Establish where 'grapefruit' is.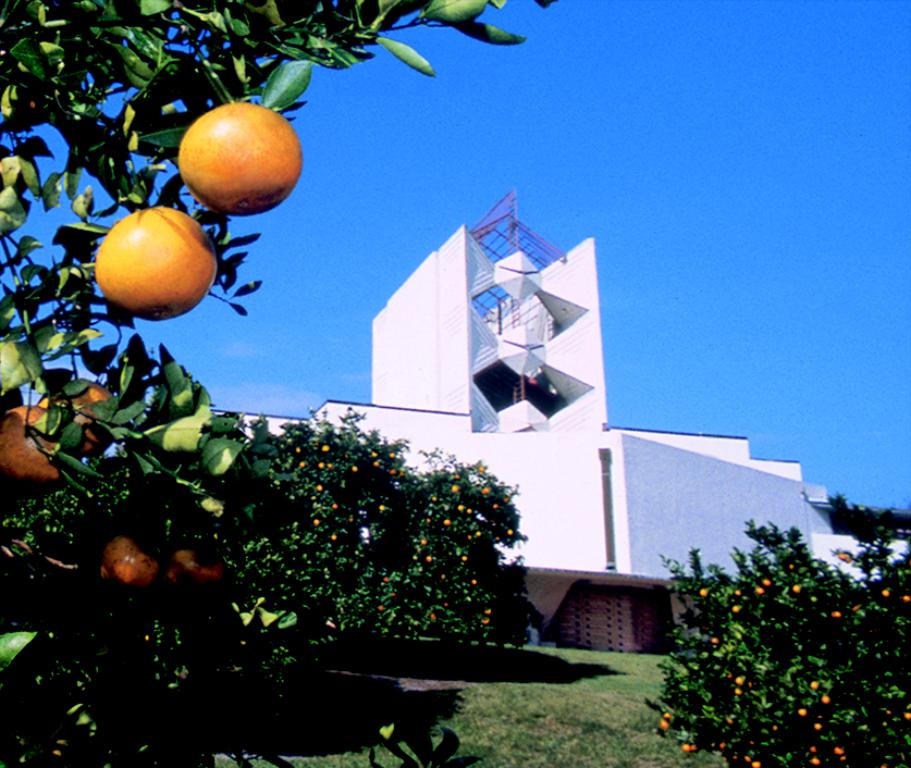
Established at [372,462,381,470].
